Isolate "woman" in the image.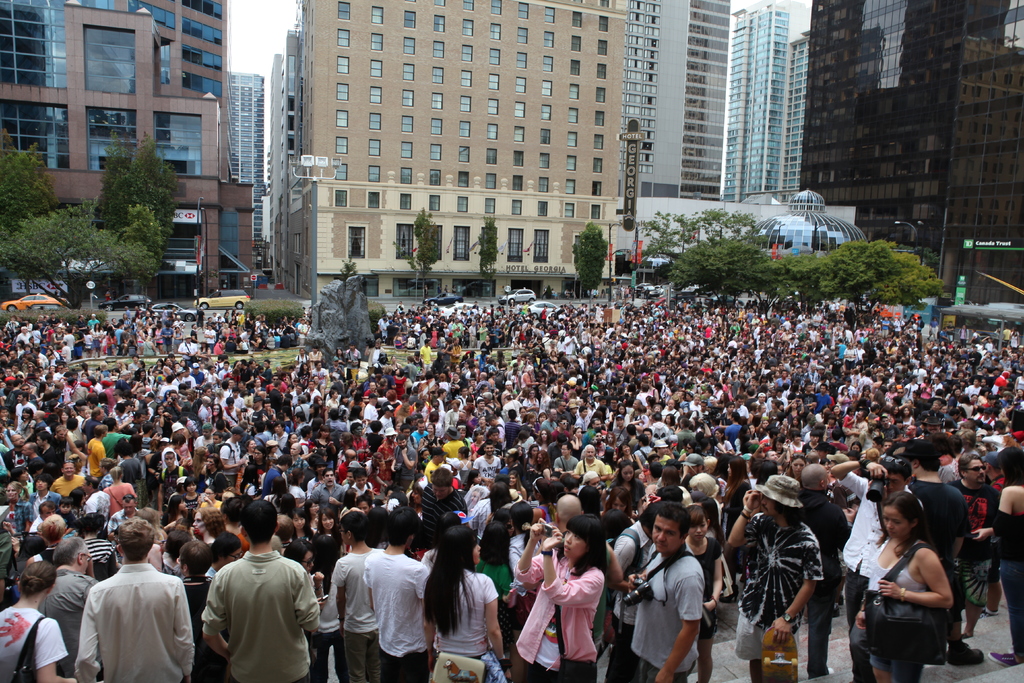
Isolated region: bbox(595, 429, 610, 459).
